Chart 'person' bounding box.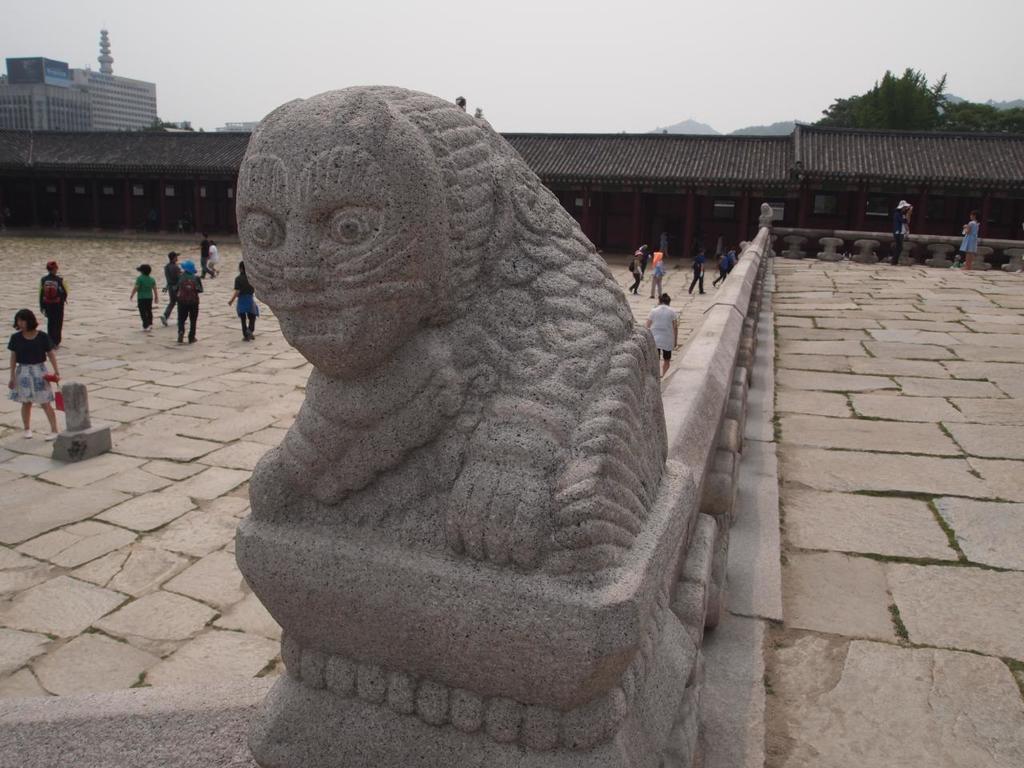
Charted: rect(198, 226, 219, 270).
